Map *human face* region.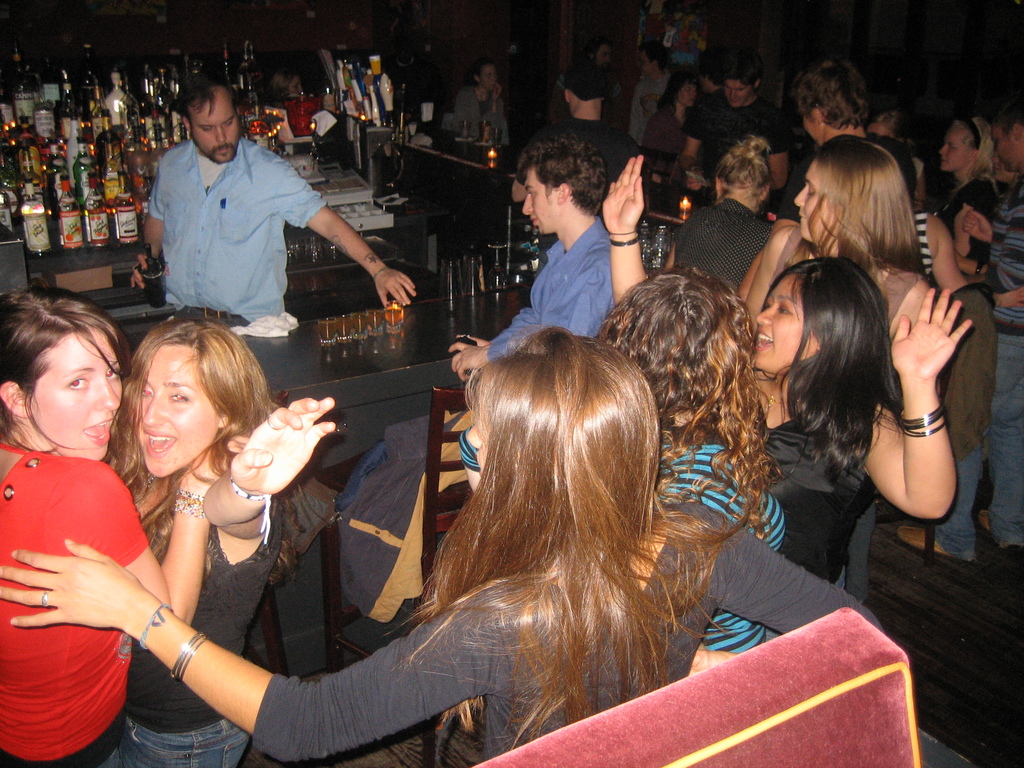
Mapped to left=467, top=396, right=489, bottom=471.
